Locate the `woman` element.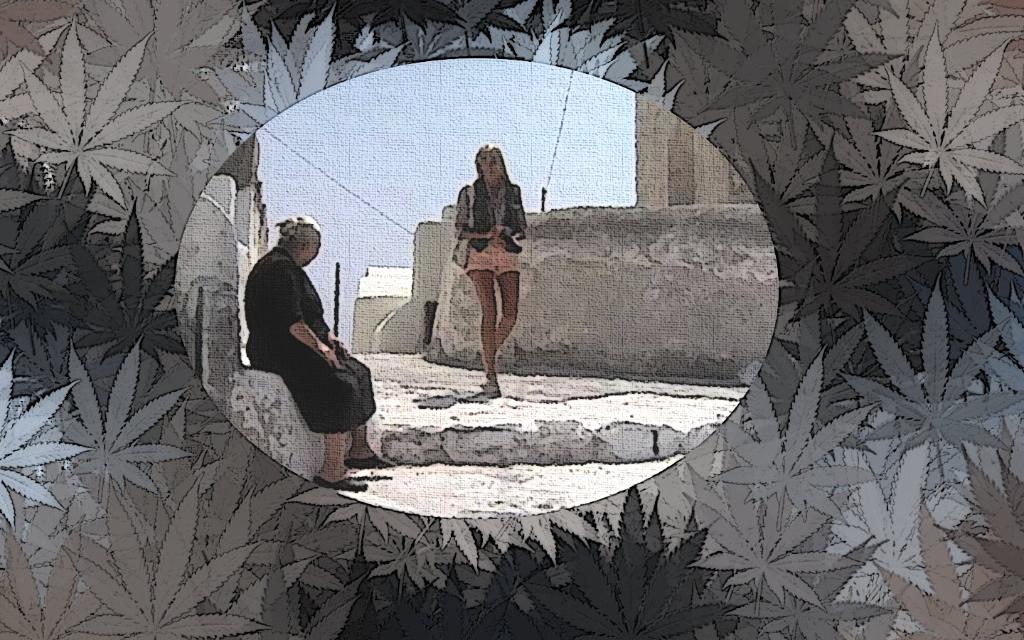
Element bbox: detection(230, 204, 409, 492).
